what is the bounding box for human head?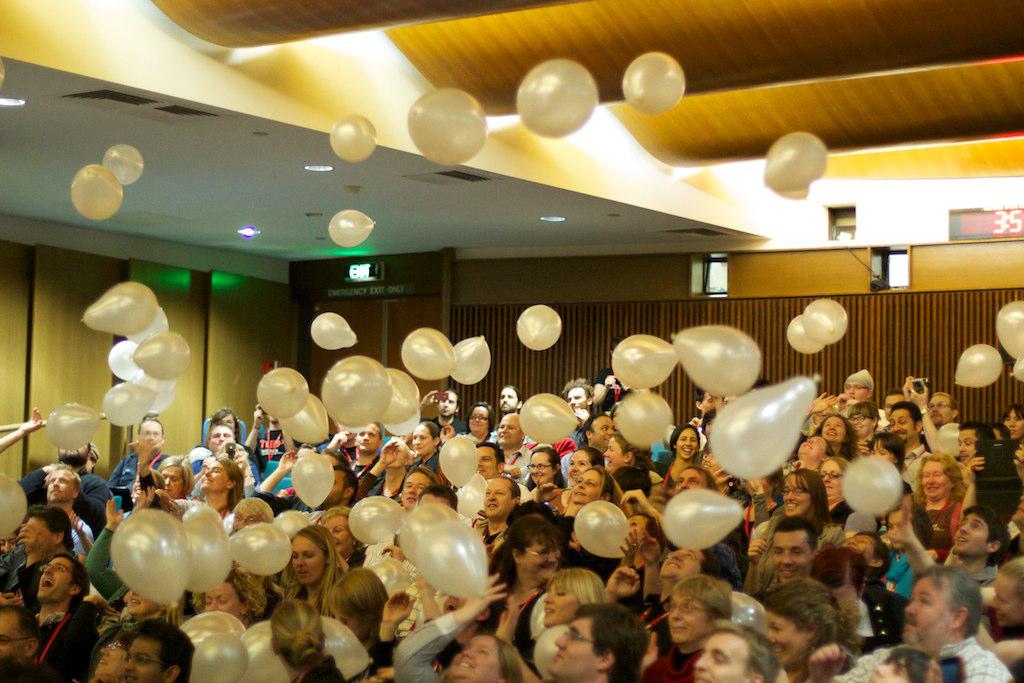
pyautogui.locateOnScreen(385, 436, 412, 471).
